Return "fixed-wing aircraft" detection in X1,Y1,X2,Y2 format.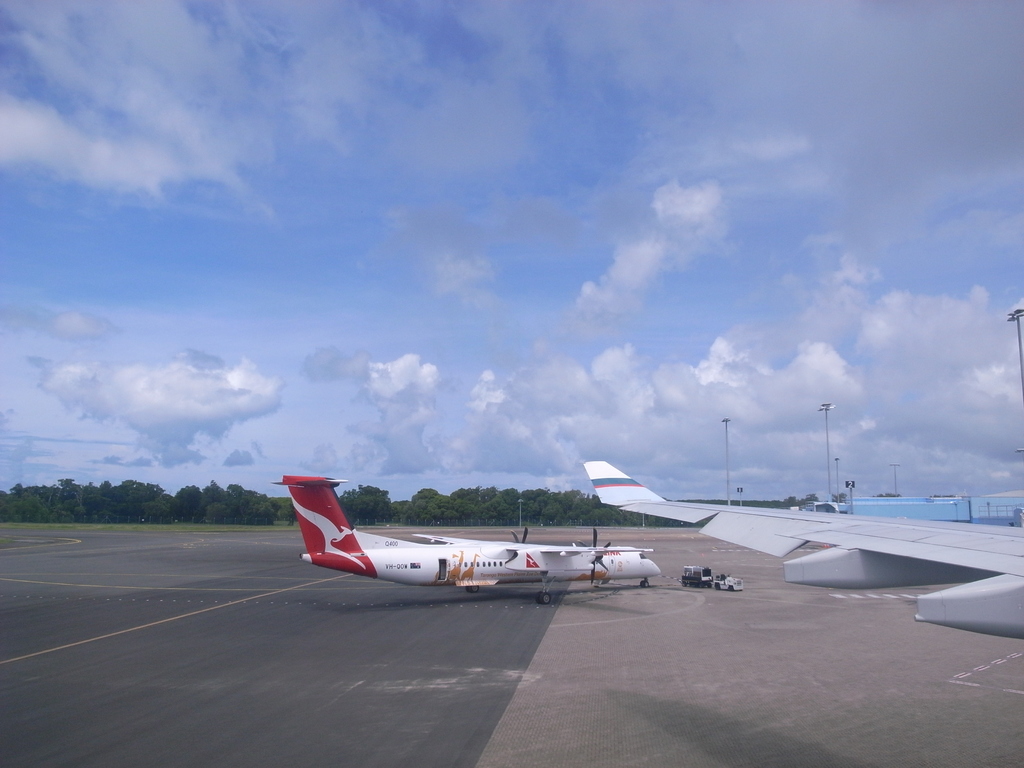
579,457,1023,641.
